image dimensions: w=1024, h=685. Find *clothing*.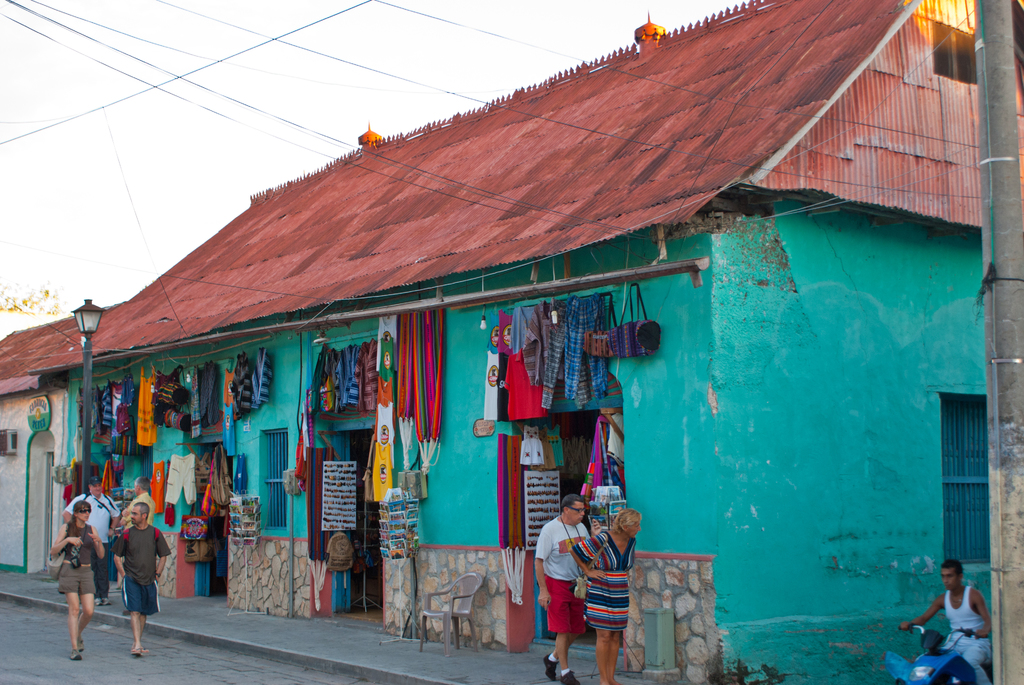
left=109, top=521, right=174, bottom=615.
